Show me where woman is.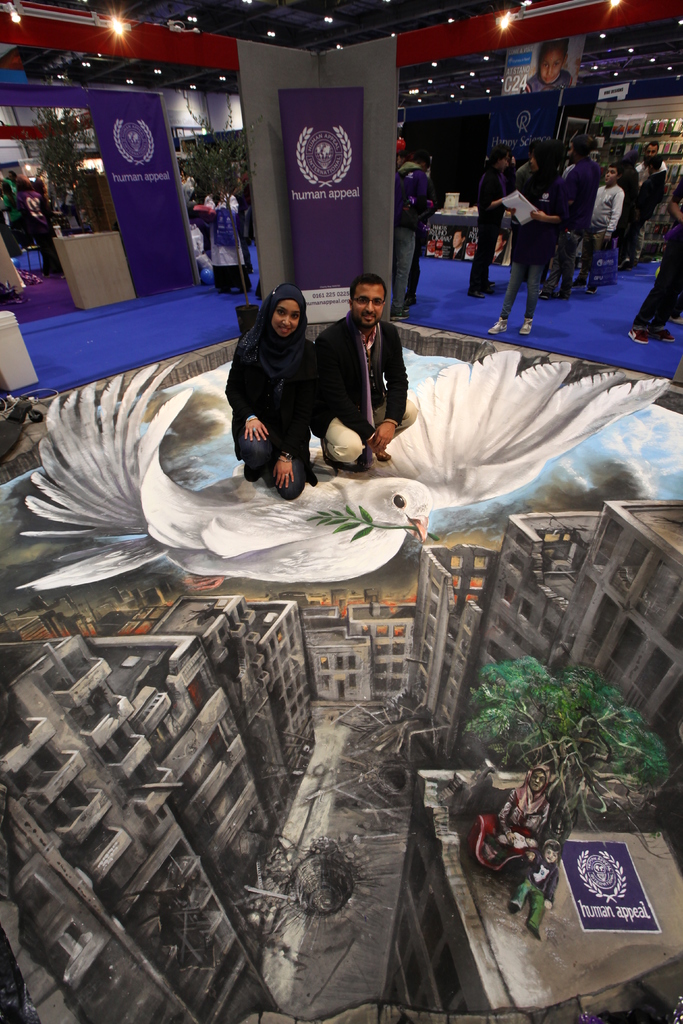
woman is at <region>229, 268, 336, 488</region>.
